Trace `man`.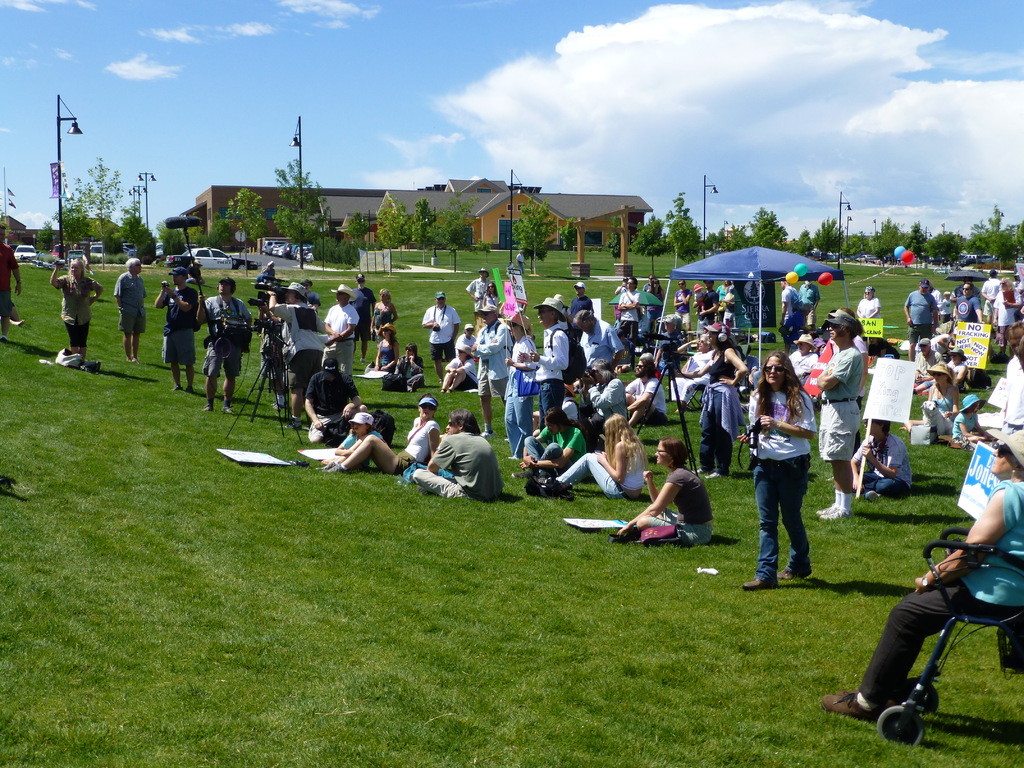
Traced to select_region(573, 355, 627, 451).
